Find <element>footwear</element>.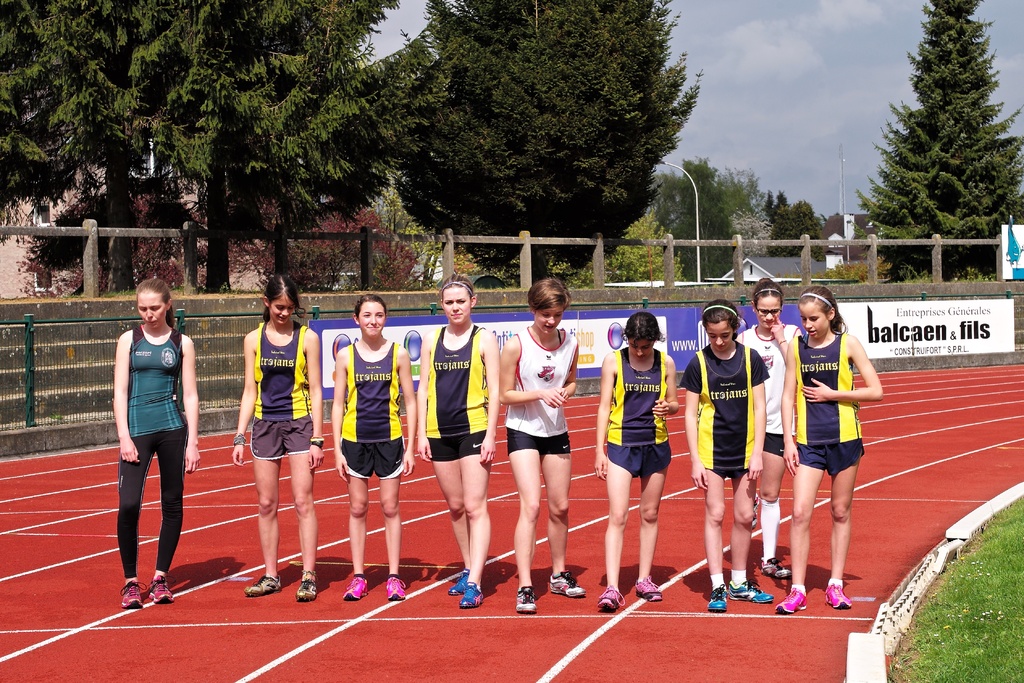
rect(295, 572, 319, 599).
